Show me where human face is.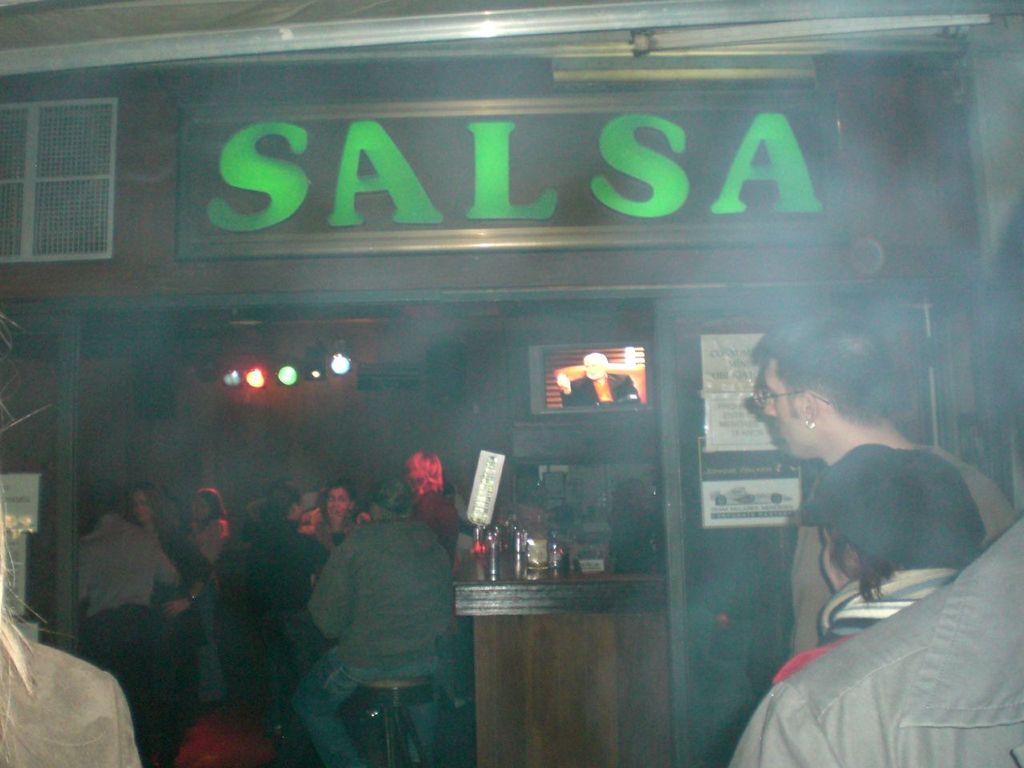
human face is at 320,488,354,522.
